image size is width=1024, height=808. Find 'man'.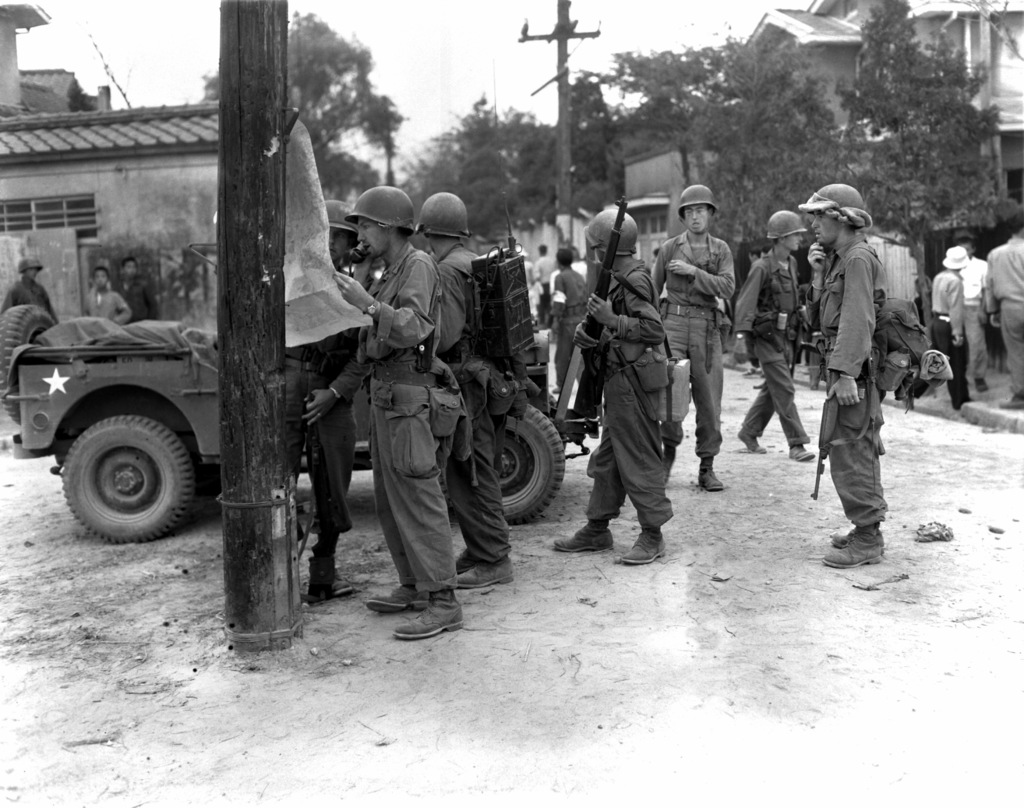
bbox(284, 197, 362, 595).
